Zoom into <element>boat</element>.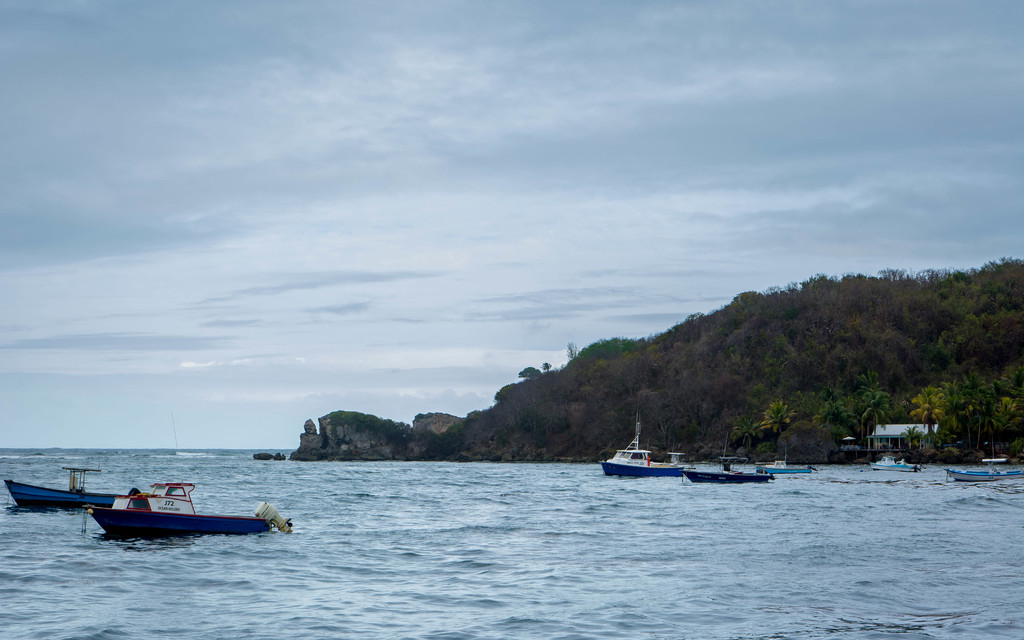
Zoom target: select_region(8, 456, 125, 514).
